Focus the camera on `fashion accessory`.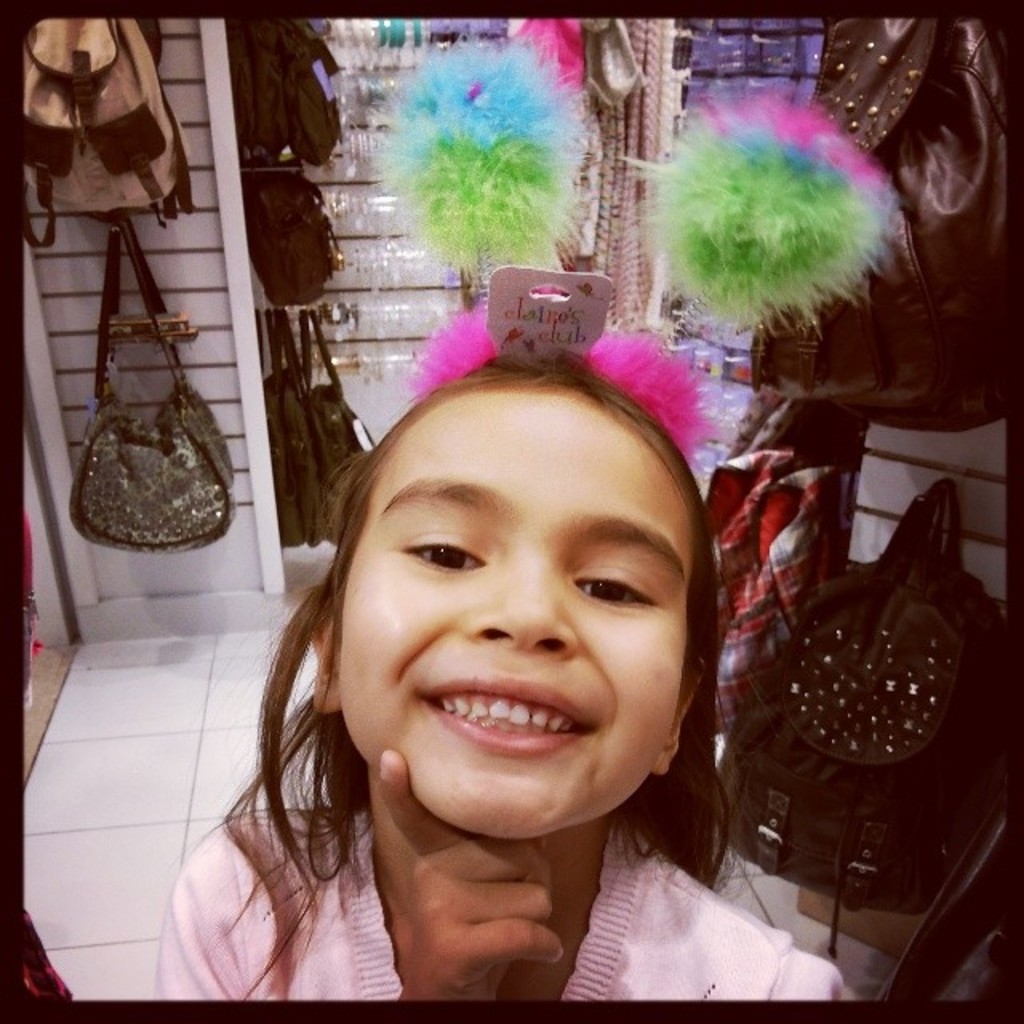
Focus region: {"left": 758, "top": 8, "right": 1013, "bottom": 442}.
